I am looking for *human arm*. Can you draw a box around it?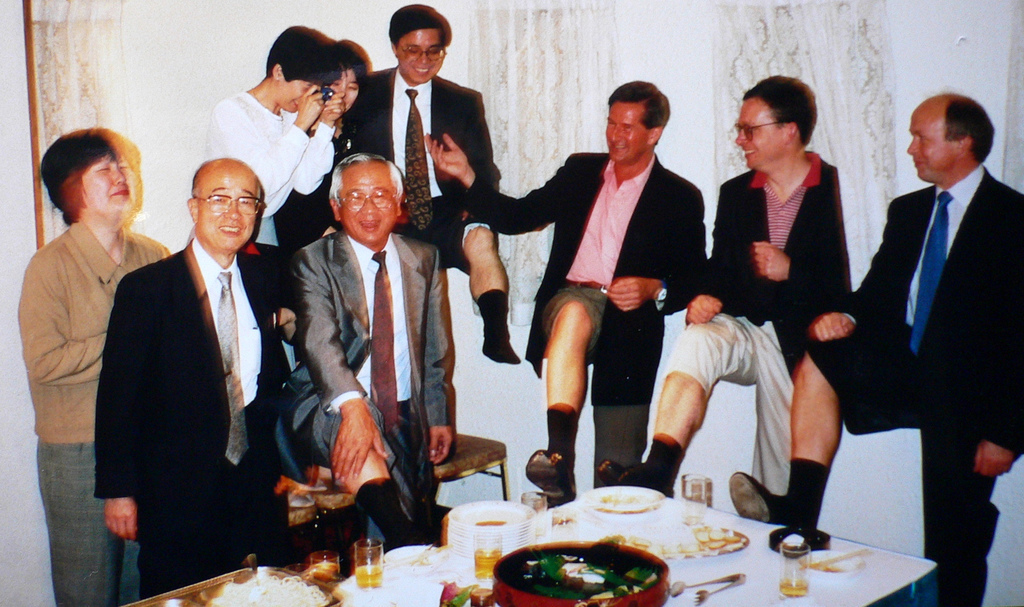
Sure, the bounding box is bbox=[752, 170, 848, 287].
